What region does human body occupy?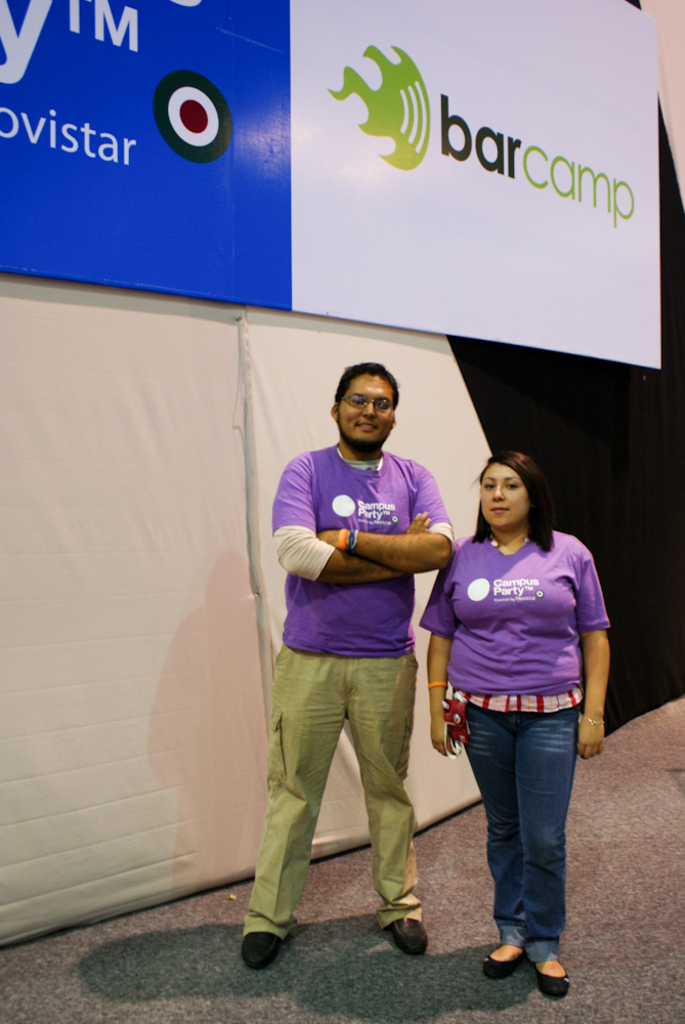
bbox=(267, 352, 476, 933).
